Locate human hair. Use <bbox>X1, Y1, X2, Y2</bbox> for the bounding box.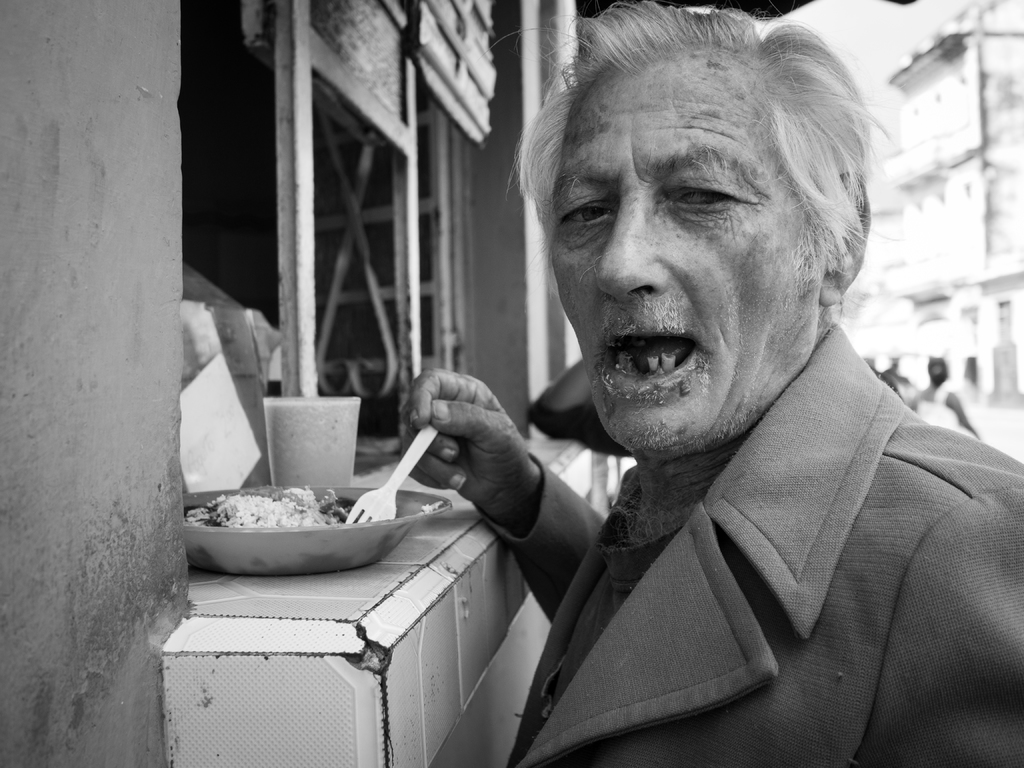
<bbox>536, 4, 876, 299</bbox>.
